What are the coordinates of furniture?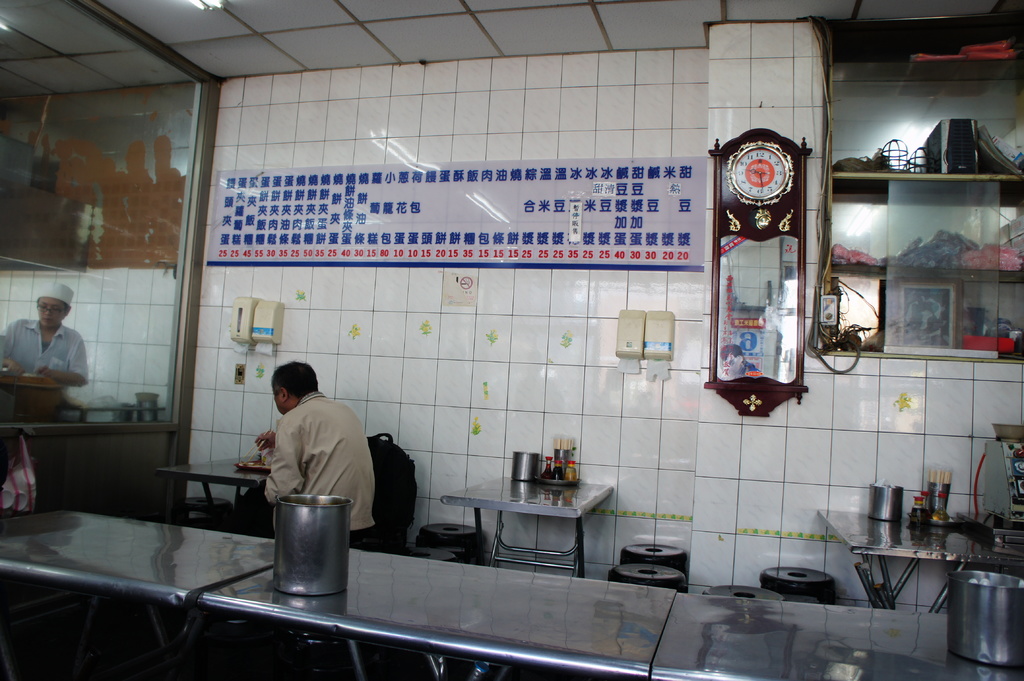
bbox=[819, 505, 1023, 615].
